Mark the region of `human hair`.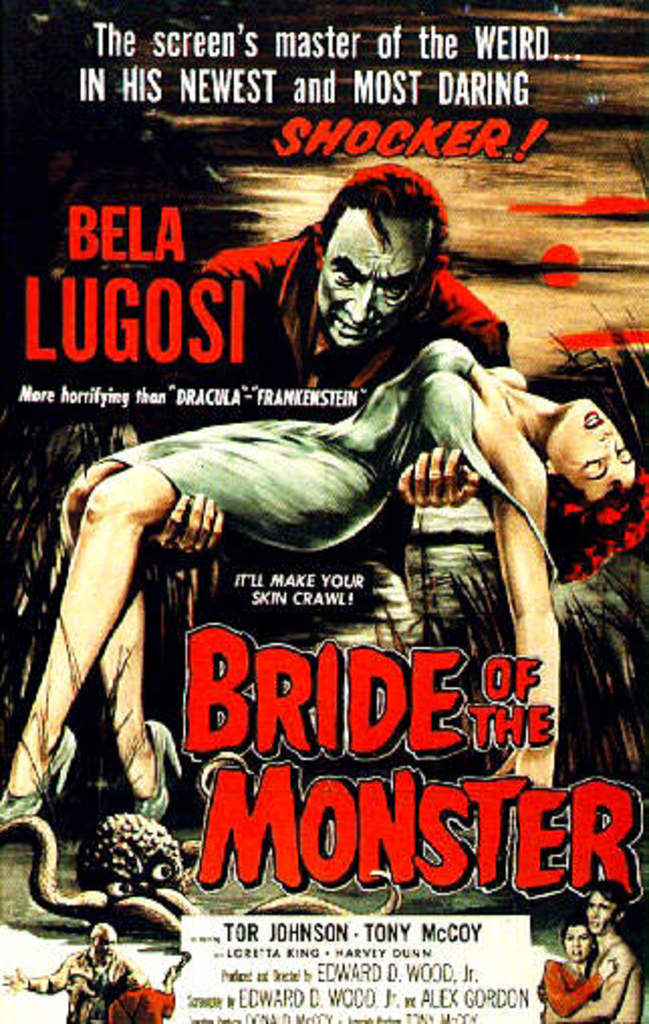
Region: select_region(540, 472, 645, 585).
